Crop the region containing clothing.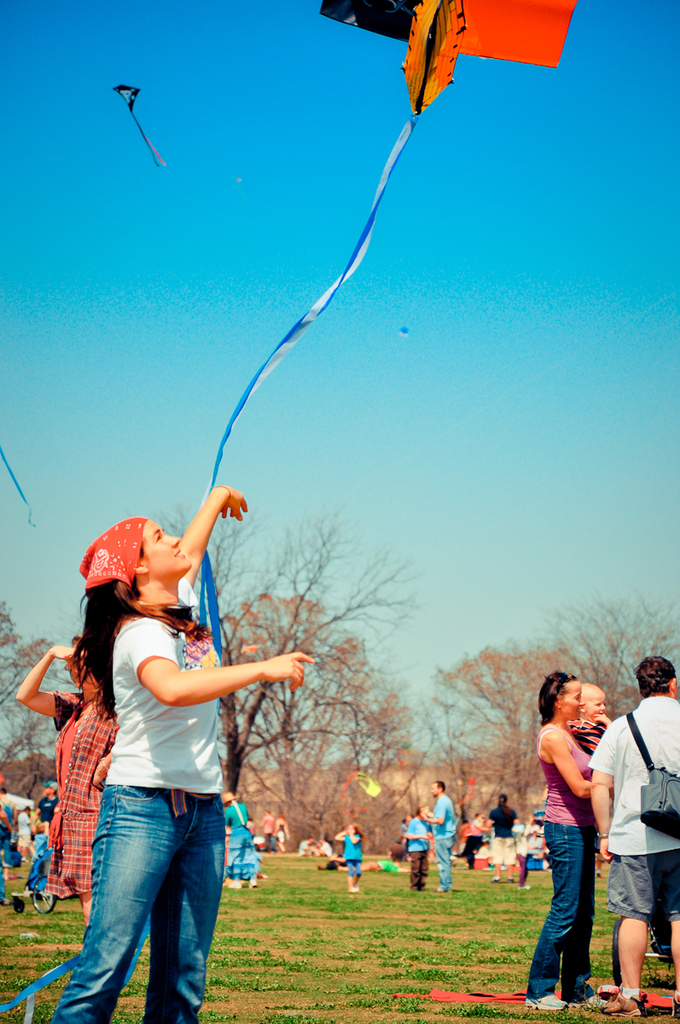
Crop region: {"left": 532, "top": 701, "right": 628, "bottom": 983}.
